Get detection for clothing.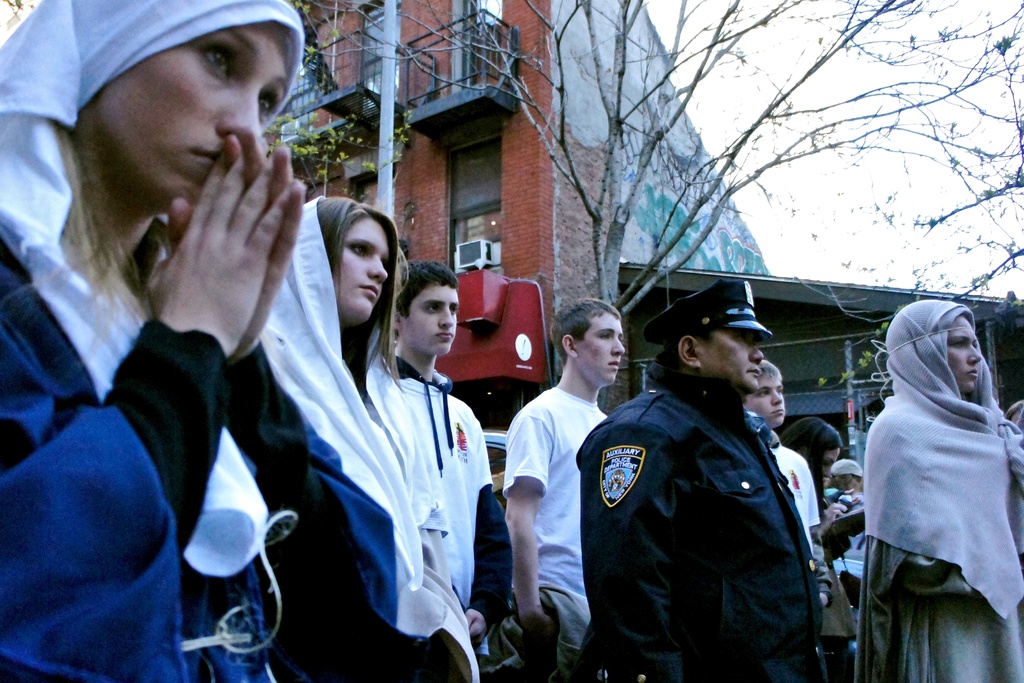
Detection: l=496, t=380, r=616, b=682.
